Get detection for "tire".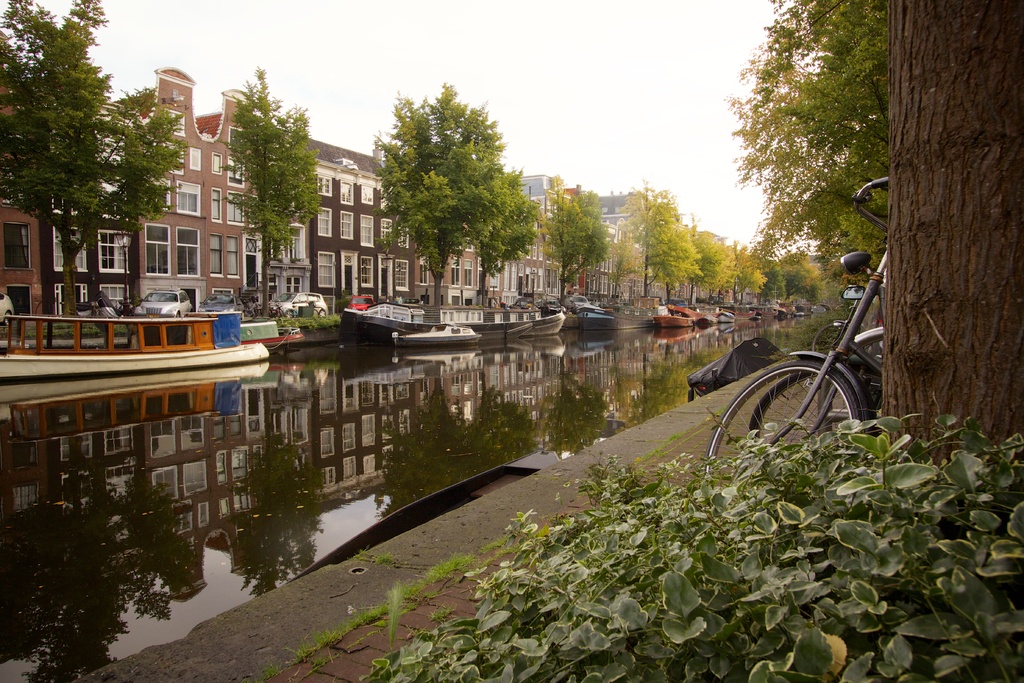
Detection: rect(0, 313, 13, 329).
